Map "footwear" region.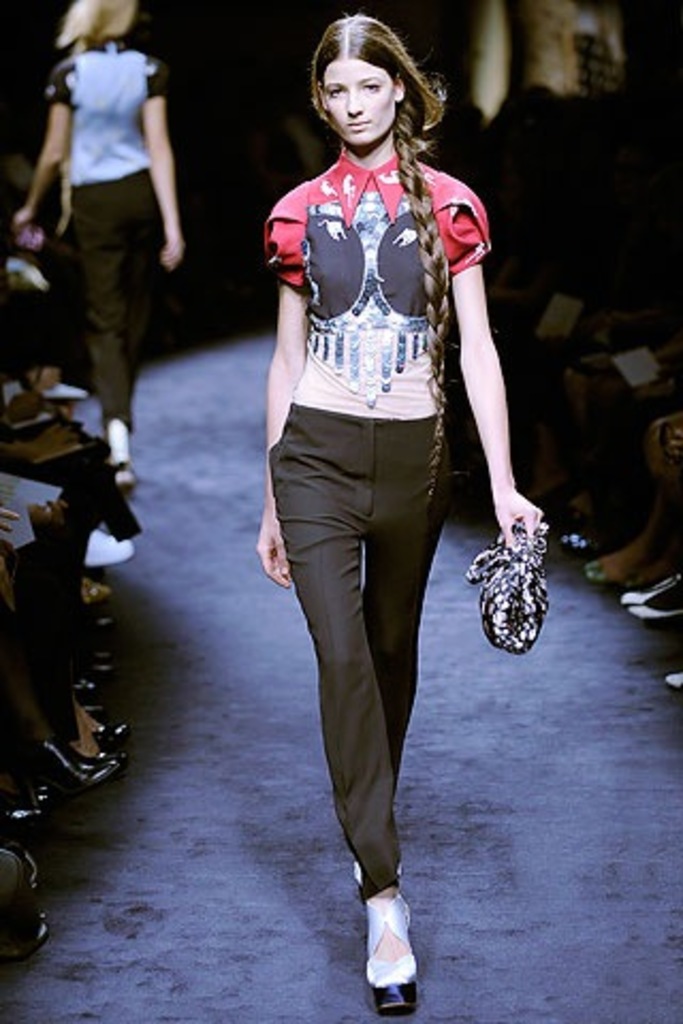
Mapped to detection(45, 749, 124, 789).
